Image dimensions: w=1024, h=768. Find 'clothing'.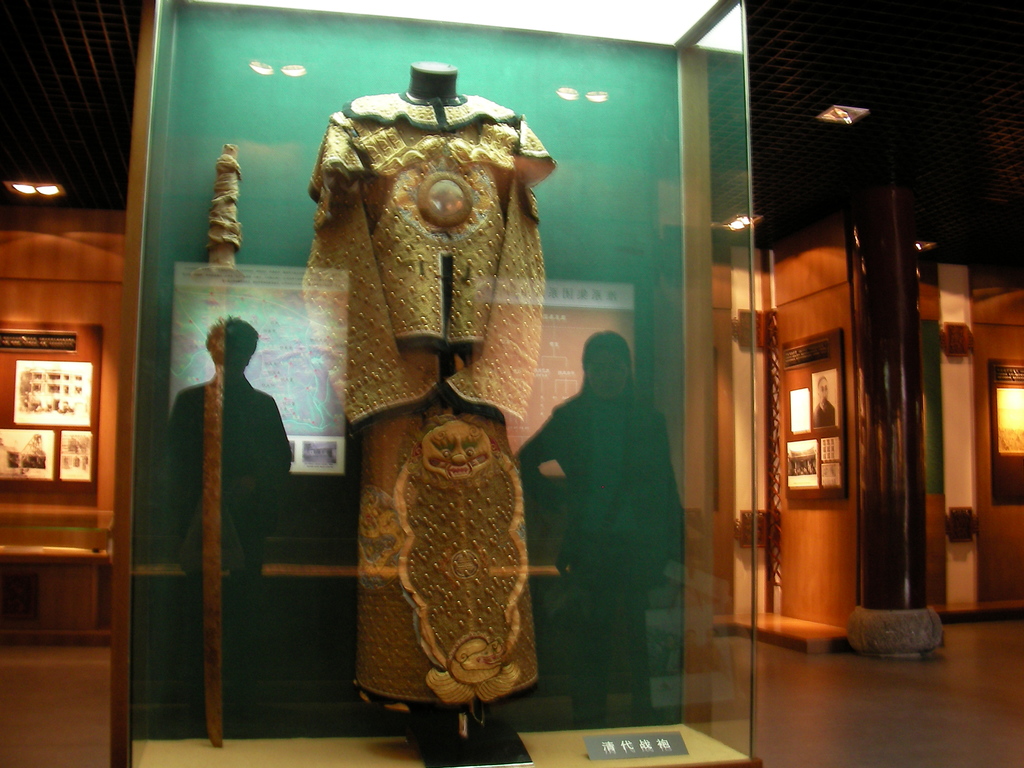
pyautogui.locateOnScreen(164, 373, 292, 703).
